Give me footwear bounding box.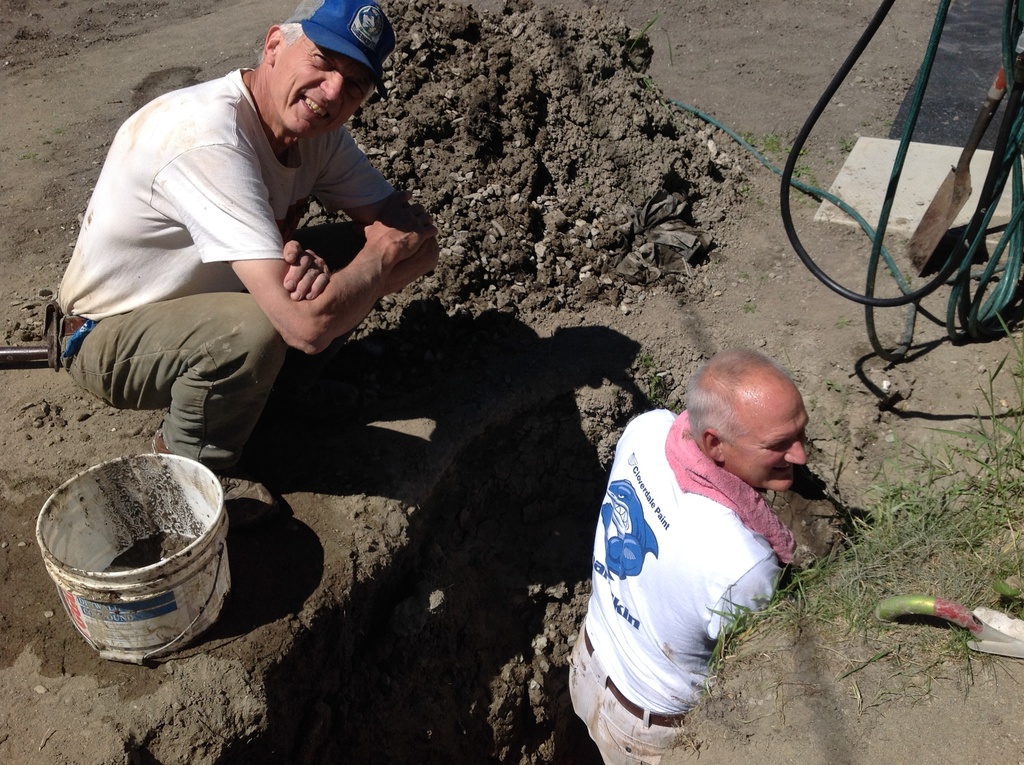
151:428:276:526.
